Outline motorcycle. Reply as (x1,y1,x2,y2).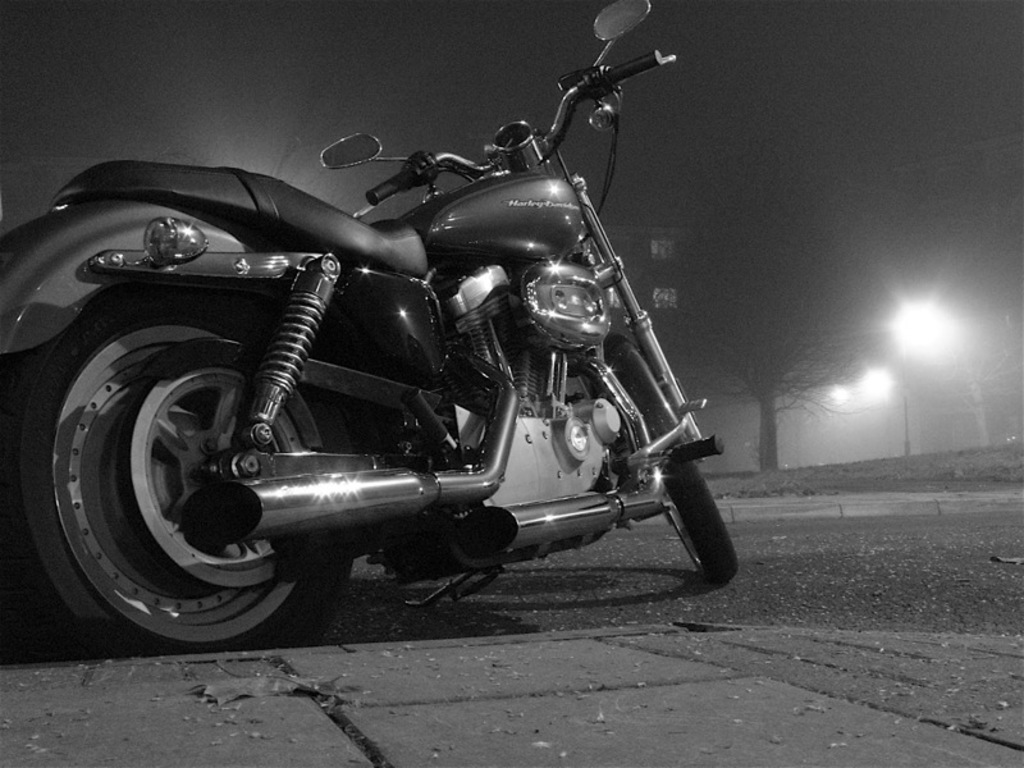
(0,32,759,676).
